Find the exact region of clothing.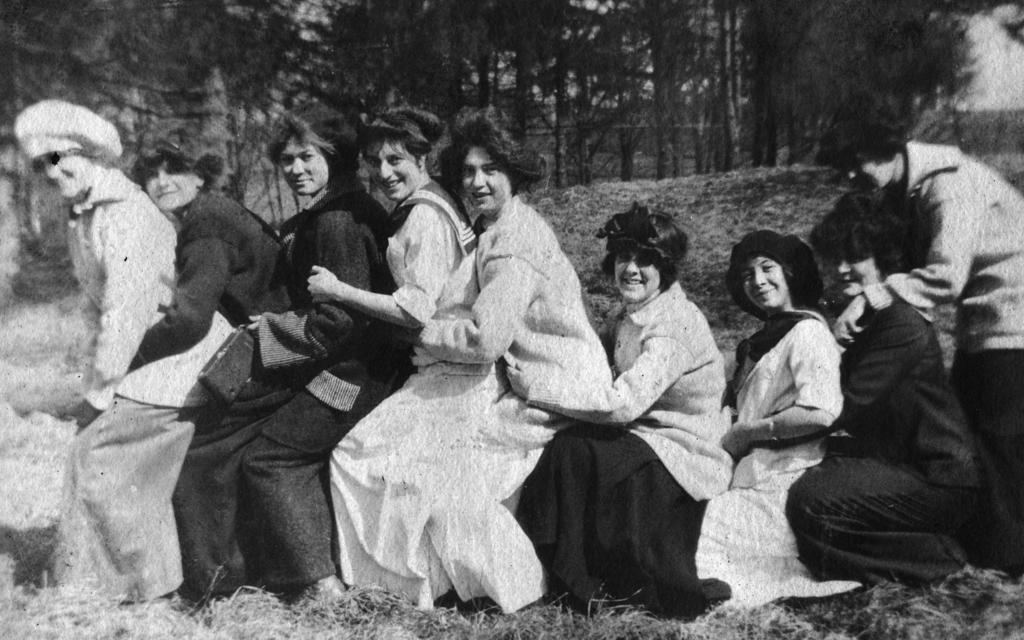
Exact region: crop(324, 168, 502, 616).
